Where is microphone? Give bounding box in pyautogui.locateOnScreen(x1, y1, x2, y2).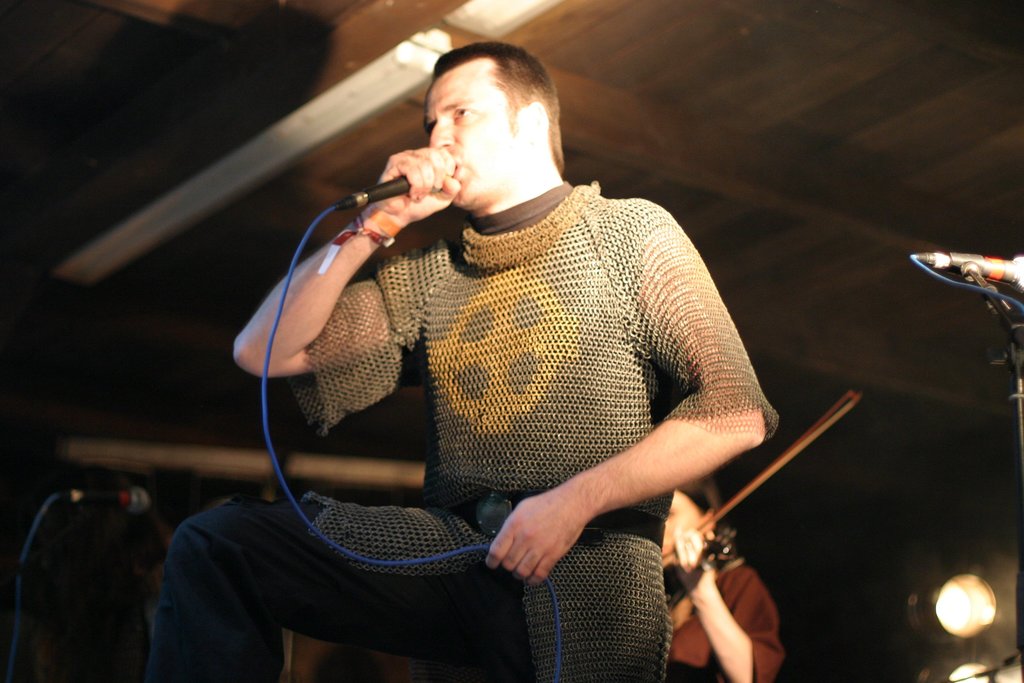
pyautogui.locateOnScreen(58, 486, 147, 511).
